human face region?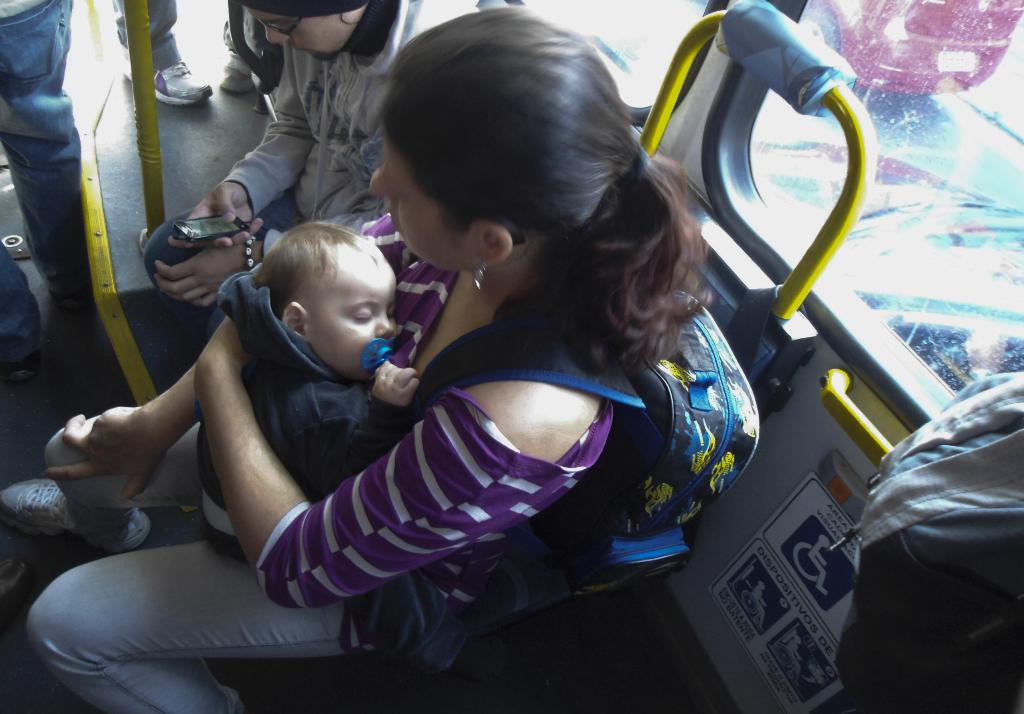
select_region(369, 136, 472, 271)
